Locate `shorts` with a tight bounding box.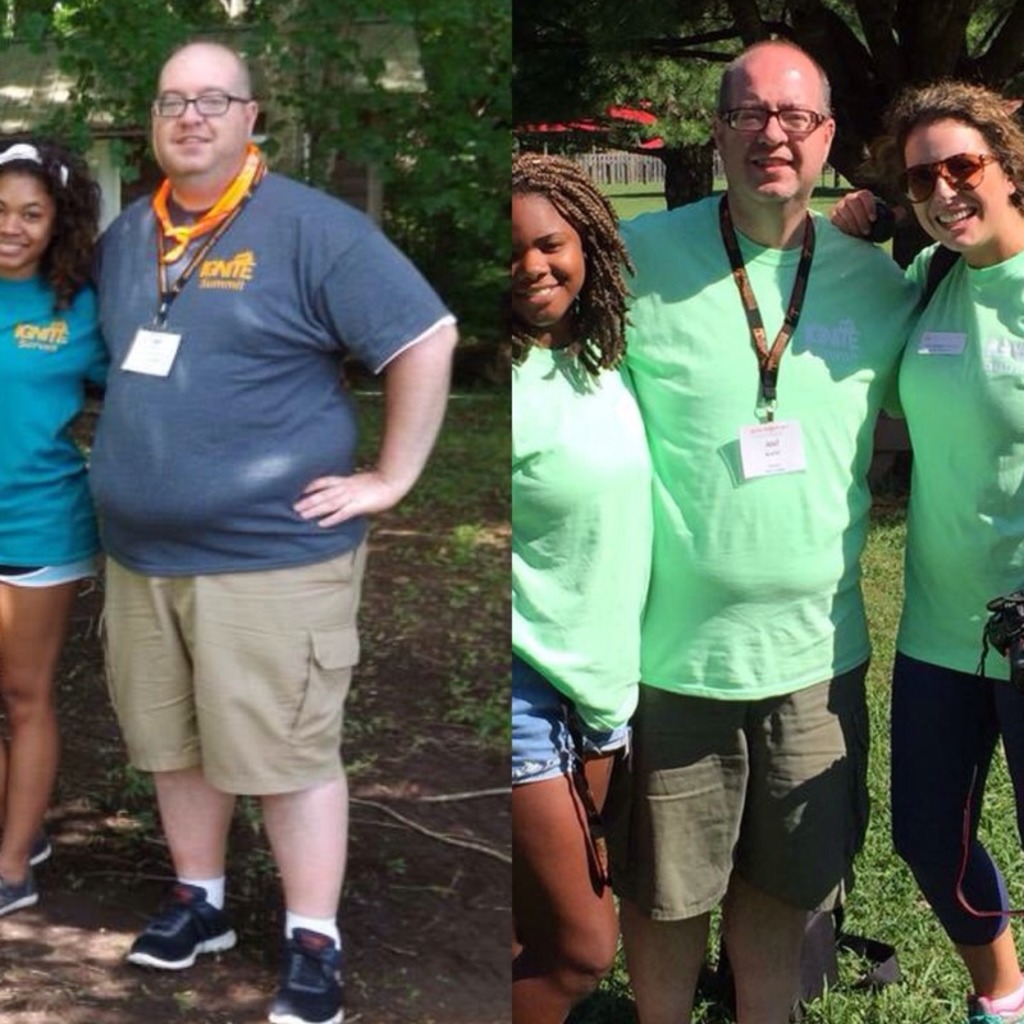
detection(511, 654, 630, 891).
